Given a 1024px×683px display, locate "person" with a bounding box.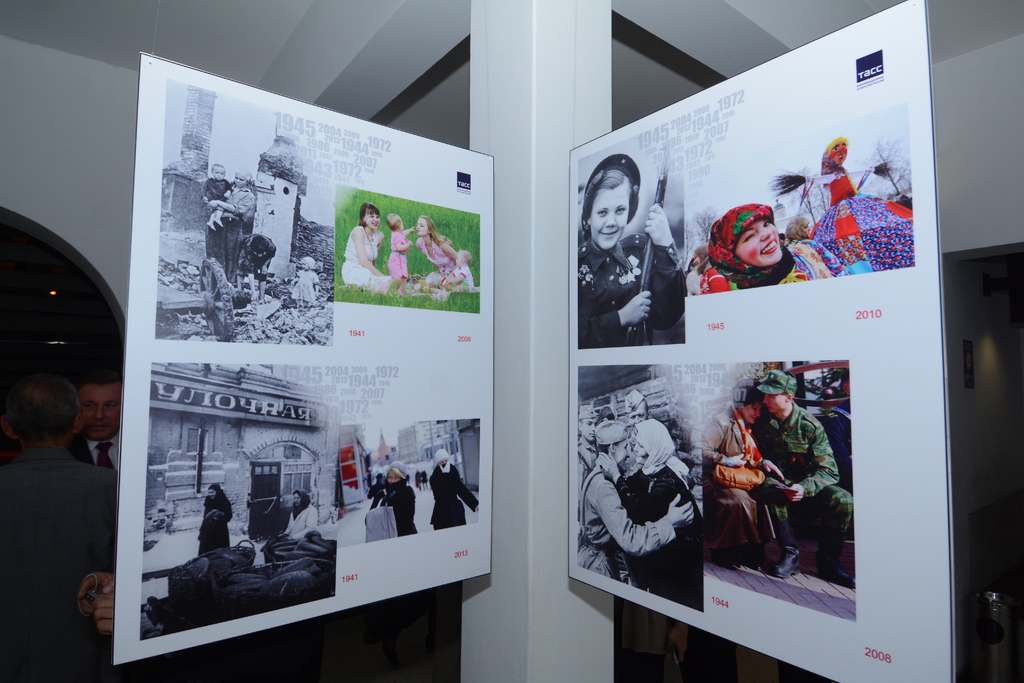
Located: {"left": 578, "top": 148, "right": 684, "bottom": 346}.
